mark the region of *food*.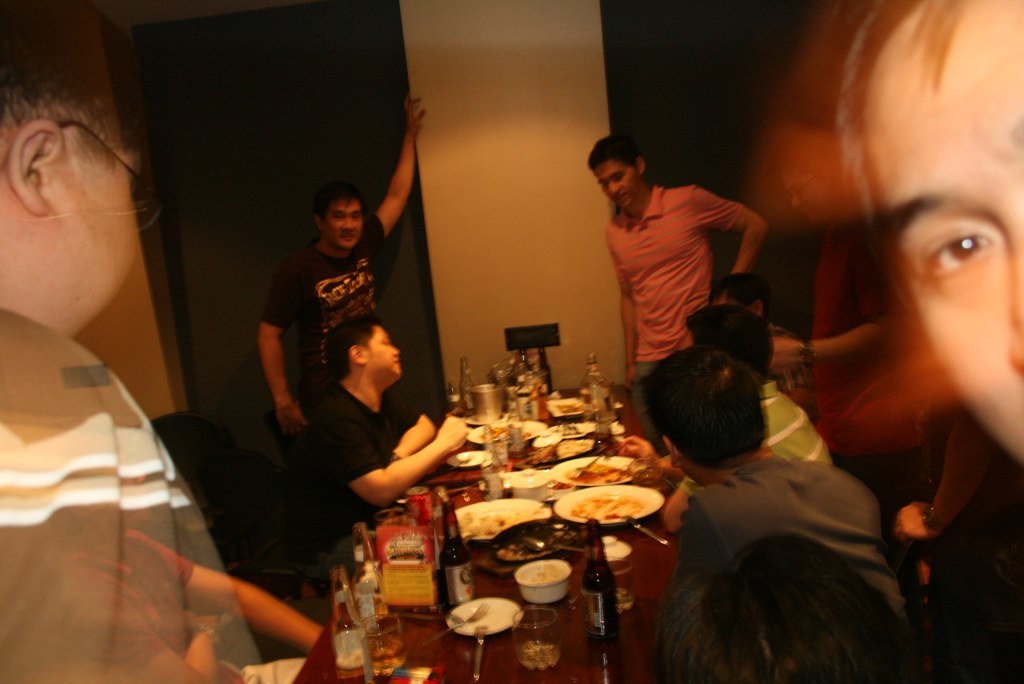
Region: (524,441,592,466).
